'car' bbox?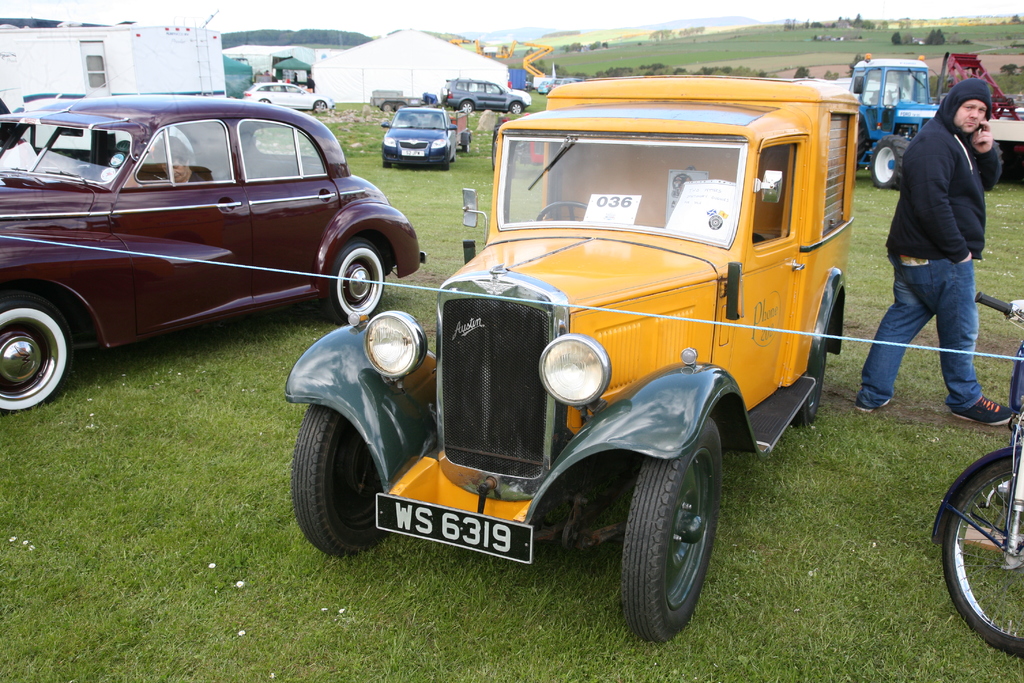
[left=0, top=79, right=430, bottom=417]
